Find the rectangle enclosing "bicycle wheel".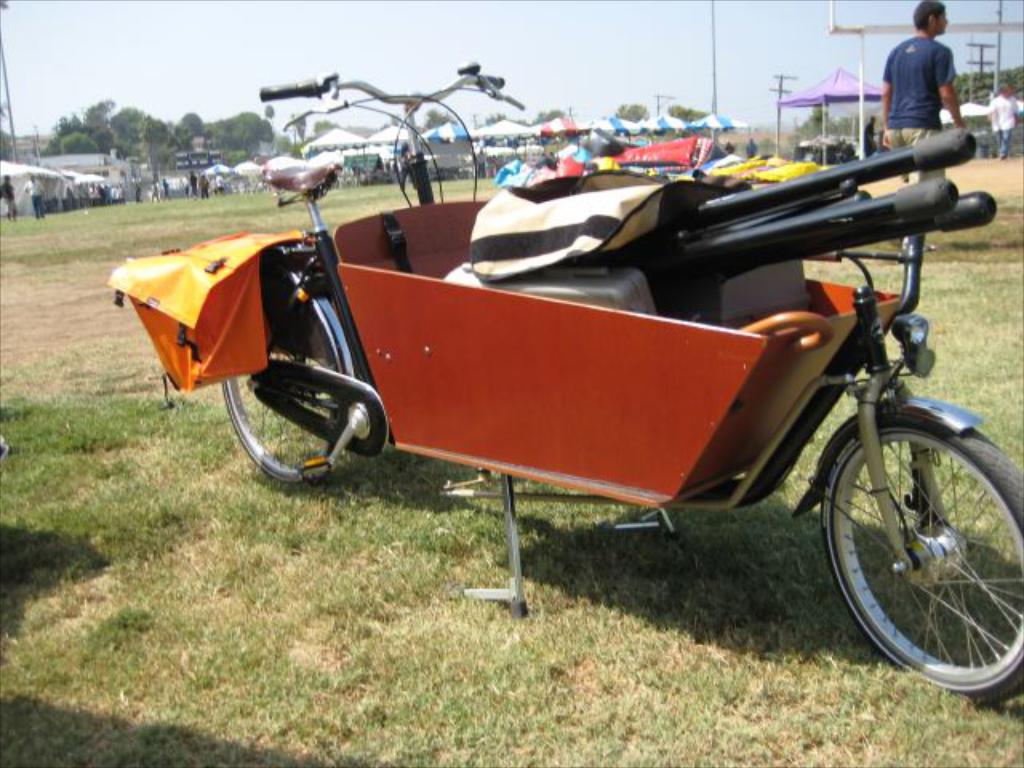
box=[221, 264, 357, 482].
